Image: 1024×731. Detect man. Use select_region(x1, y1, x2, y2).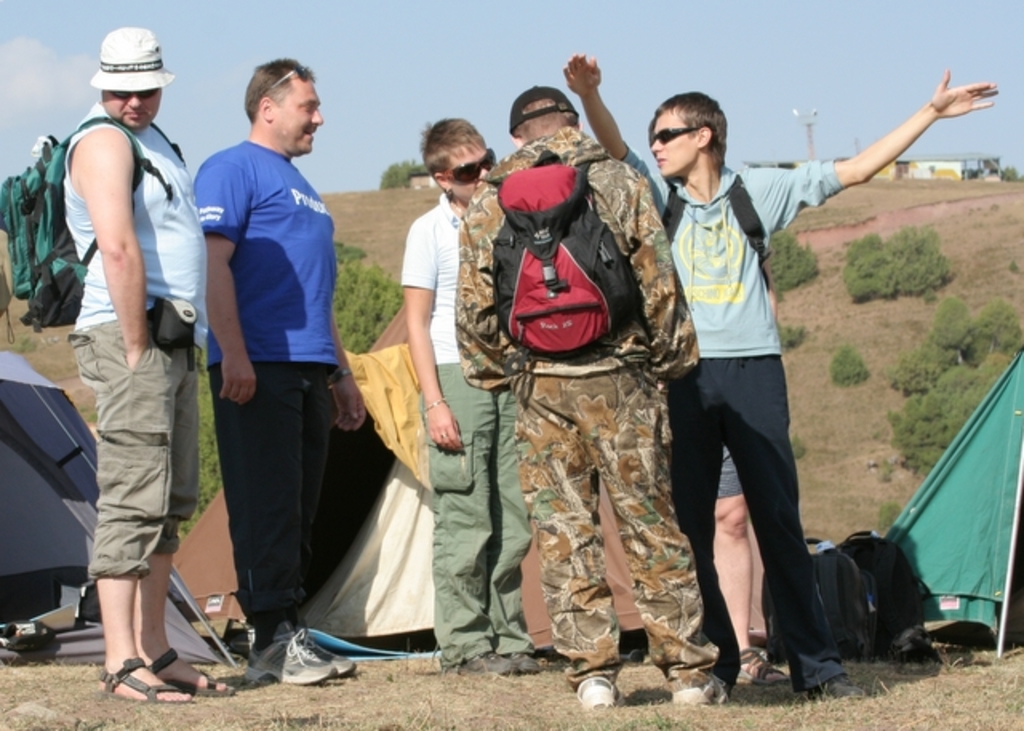
select_region(651, 64, 1002, 694).
